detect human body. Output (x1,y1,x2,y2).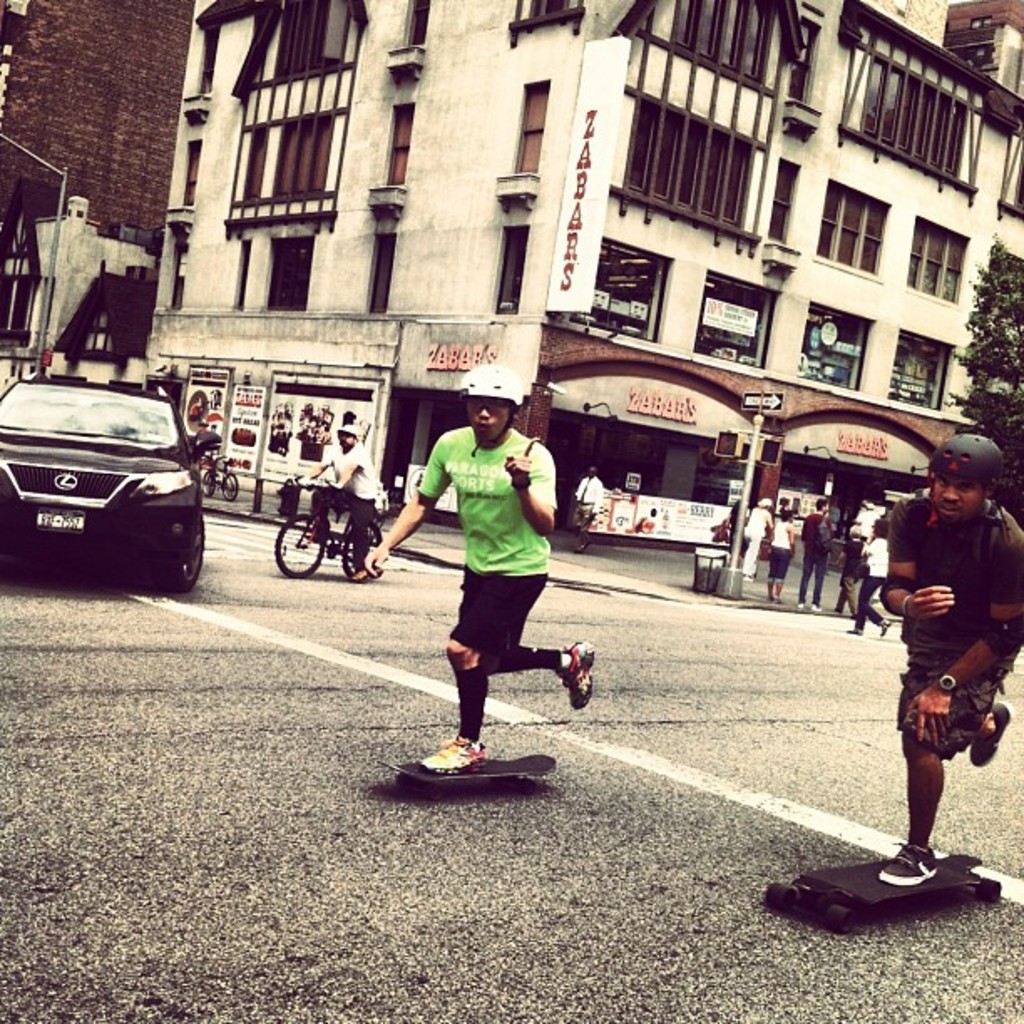
(857,532,888,634).
